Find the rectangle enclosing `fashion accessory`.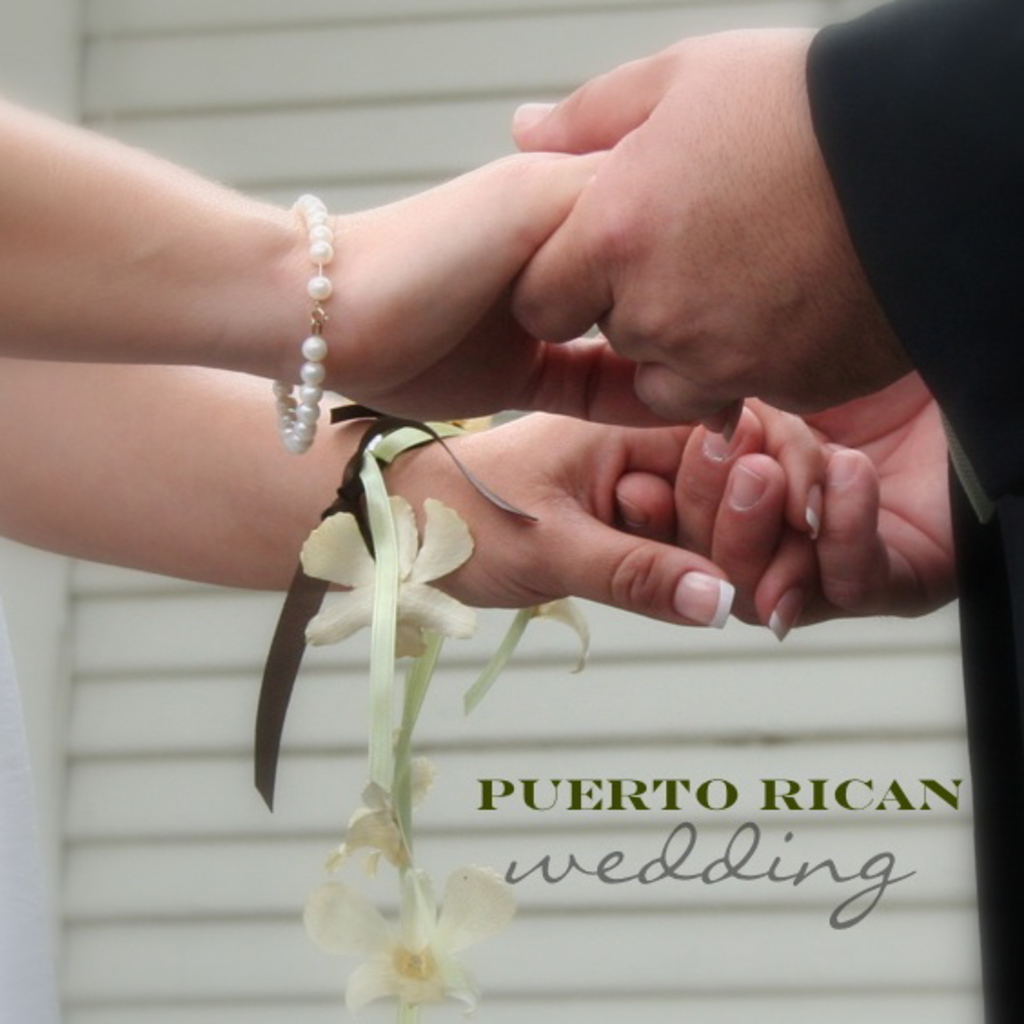
(left=254, top=403, right=592, bottom=1020).
